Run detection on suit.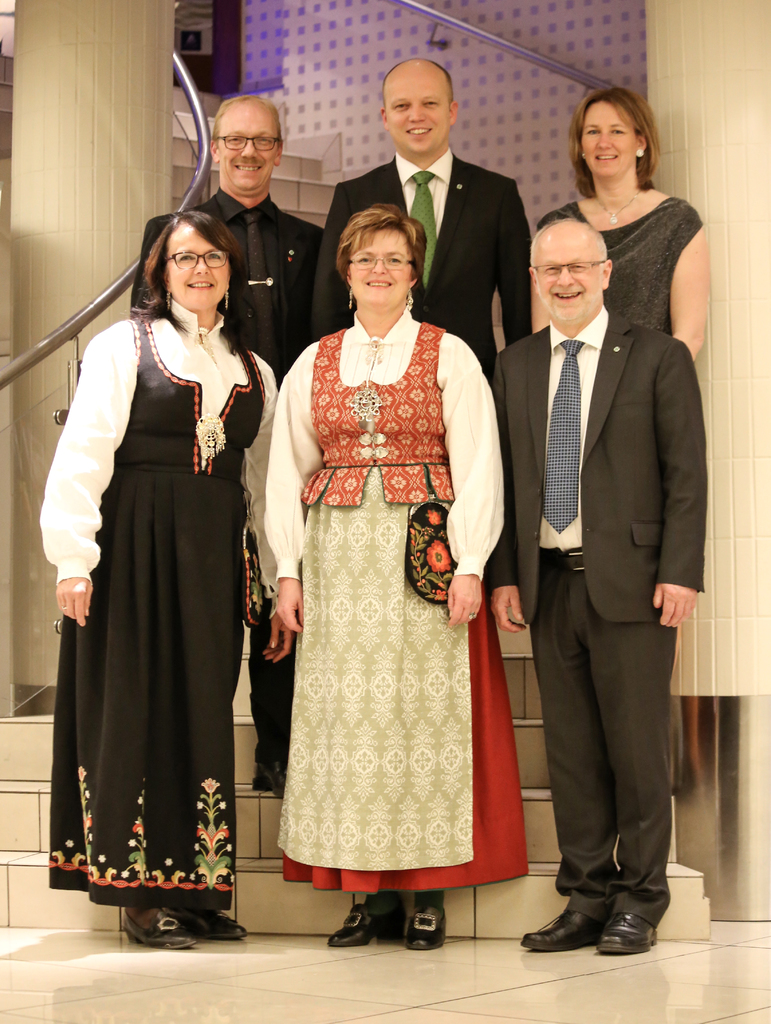
Result: [304, 152, 540, 388].
